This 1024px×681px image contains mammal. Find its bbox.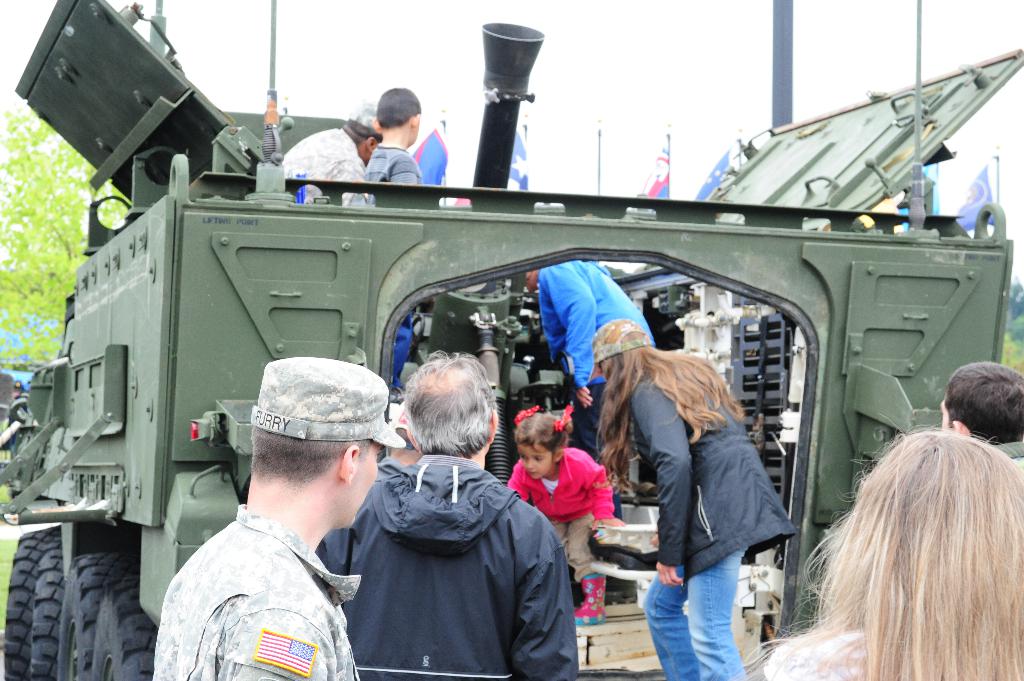
<region>308, 374, 589, 664</region>.
